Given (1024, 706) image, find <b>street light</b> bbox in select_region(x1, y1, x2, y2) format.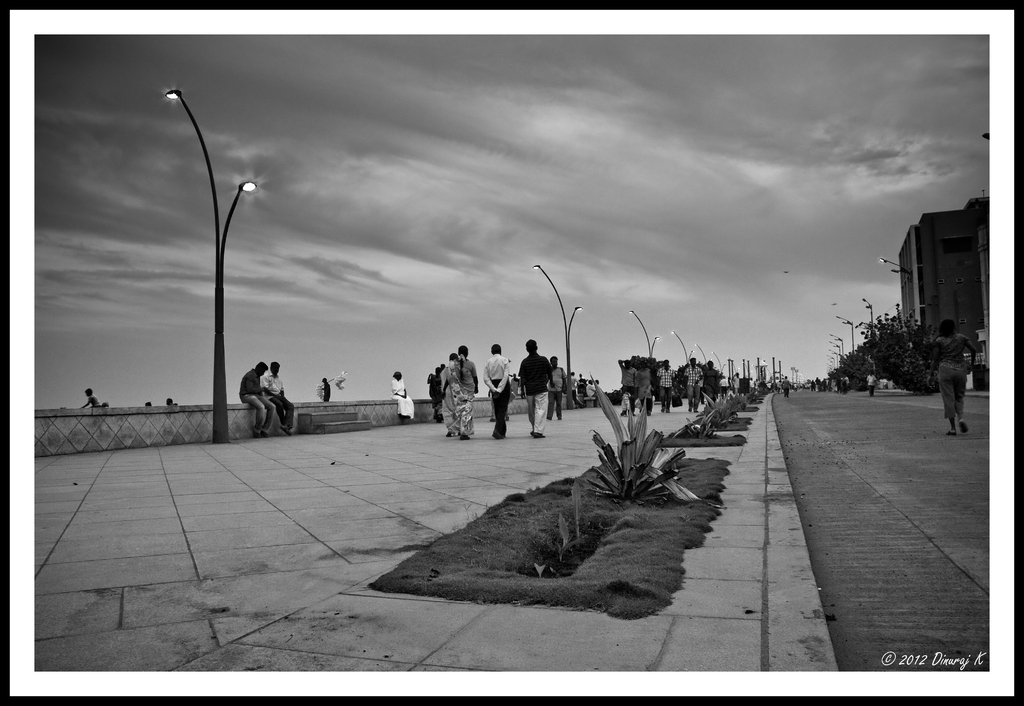
select_region(862, 299, 874, 334).
